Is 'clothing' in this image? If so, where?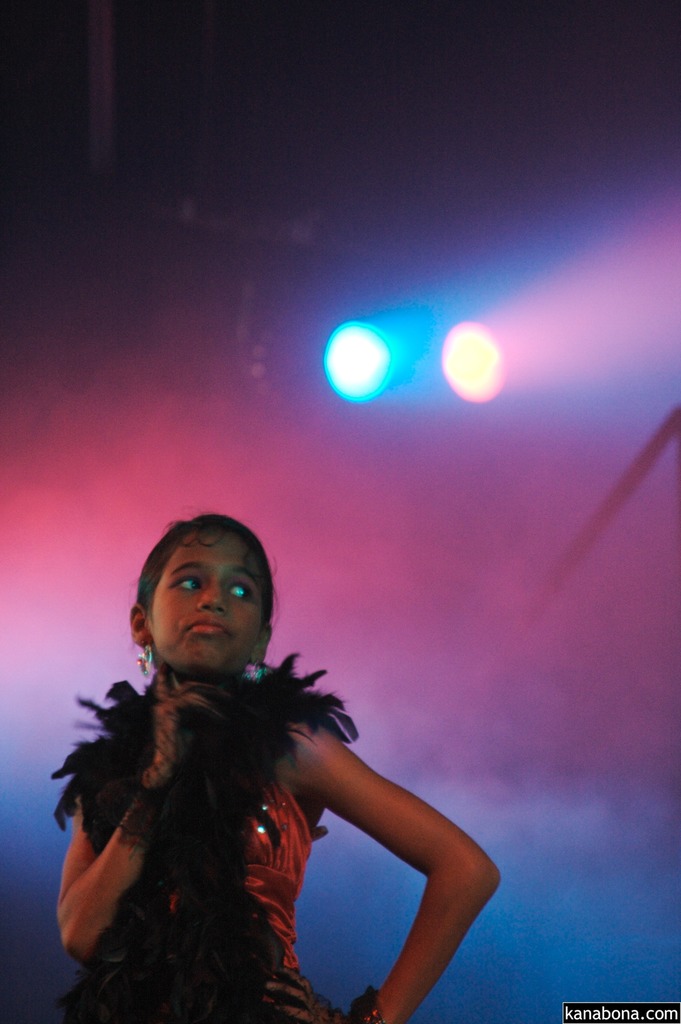
Yes, at <box>51,645,349,1023</box>.
